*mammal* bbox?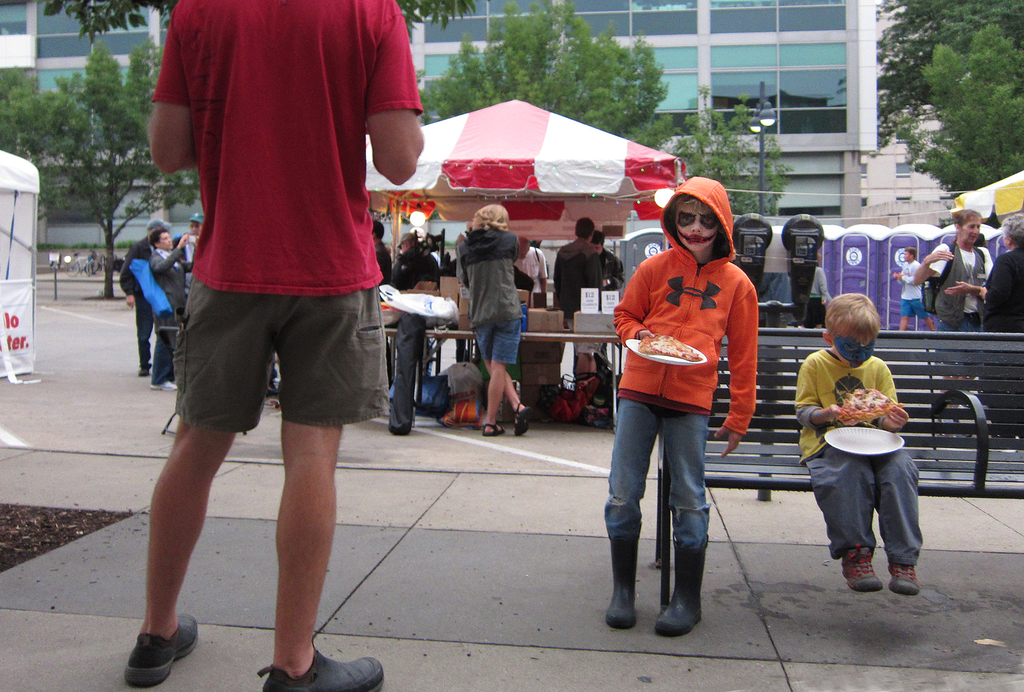
793:292:924:599
